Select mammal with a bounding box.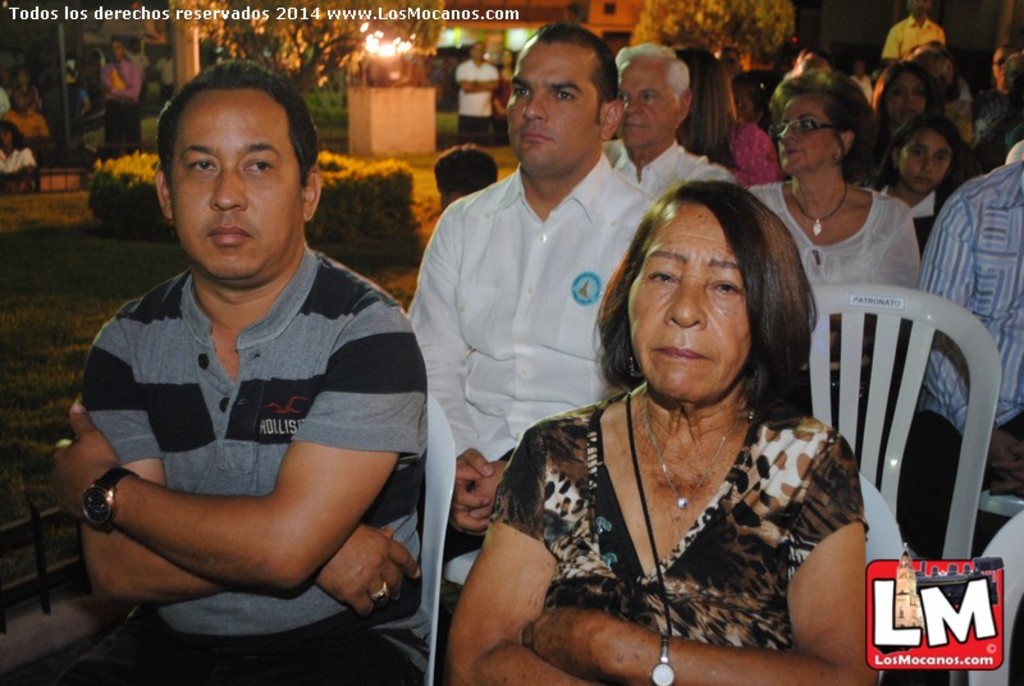
(x1=878, y1=0, x2=946, y2=65).
